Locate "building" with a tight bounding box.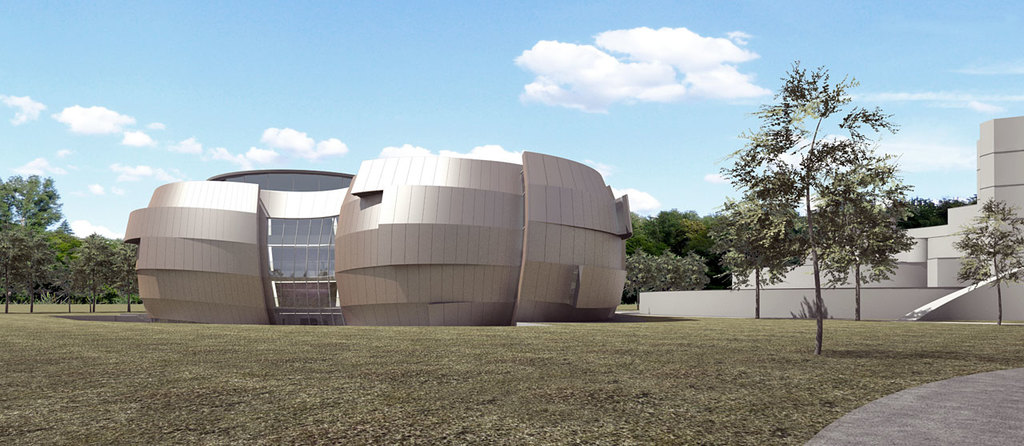
l=638, t=115, r=1023, b=319.
